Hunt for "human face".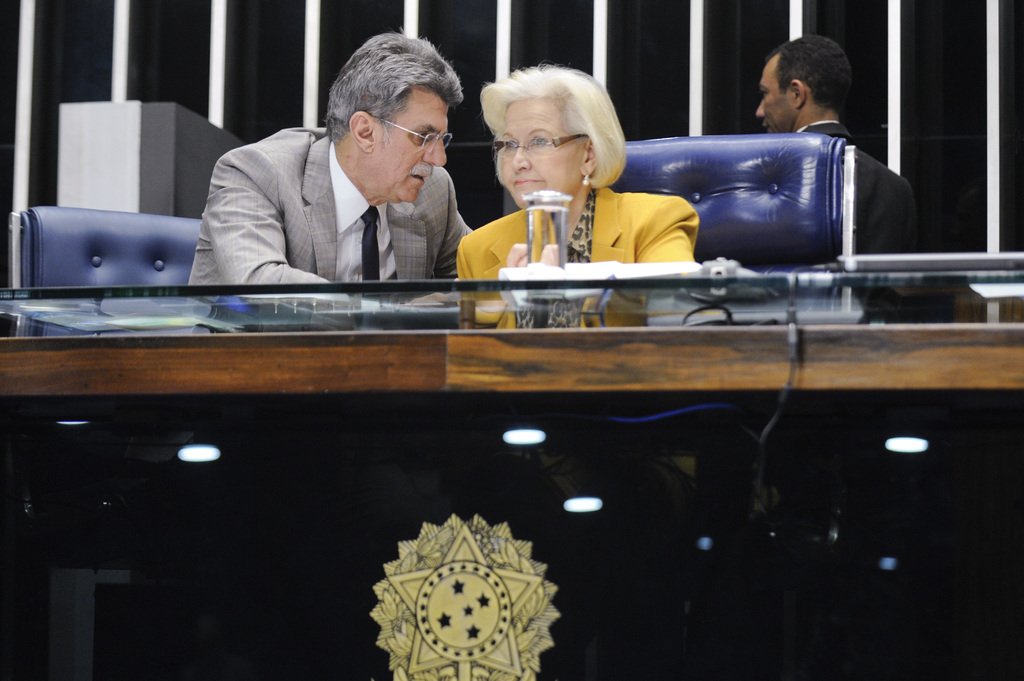
Hunted down at BBox(371, 88, 450, 203).
